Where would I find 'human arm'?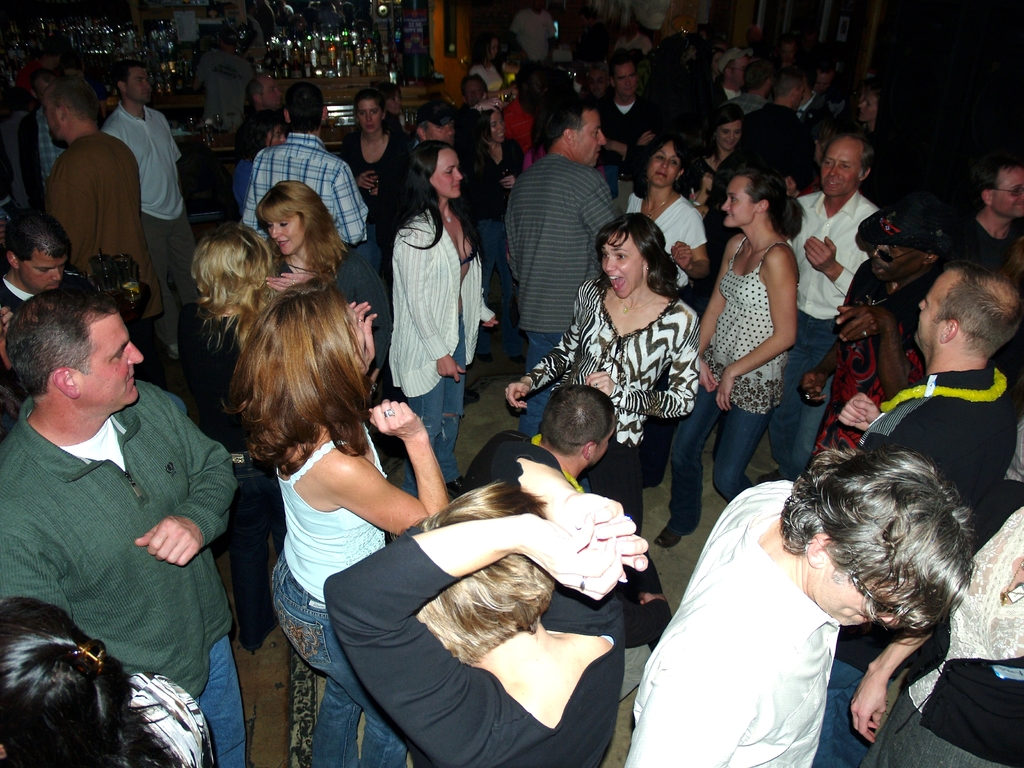
At bbox=[708, 243, 799, 414].
